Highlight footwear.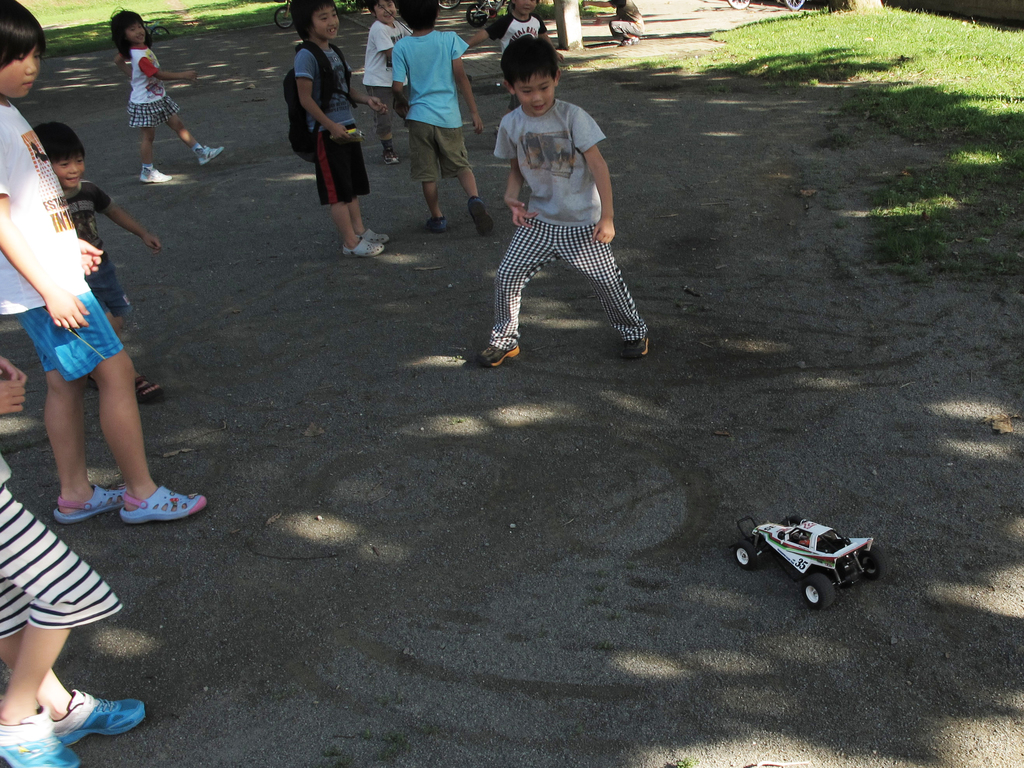
Highlighted region: x1=424, y1=213, x2=462, y2=233.
